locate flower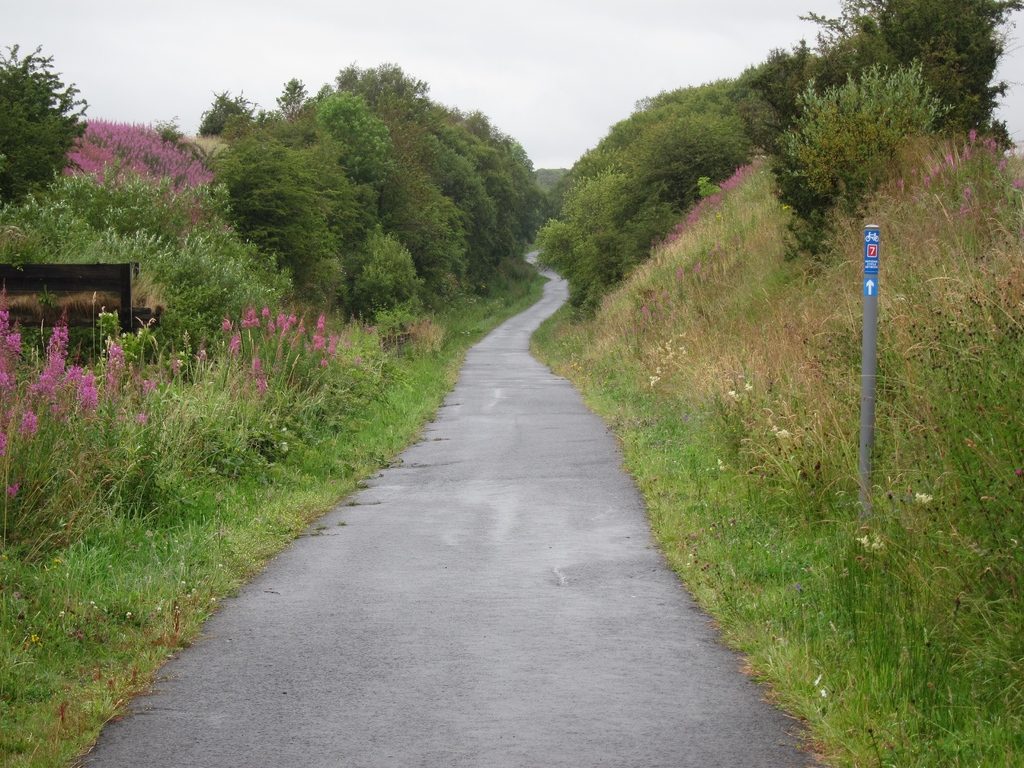
bbox=(915, 485, 932, 507)
